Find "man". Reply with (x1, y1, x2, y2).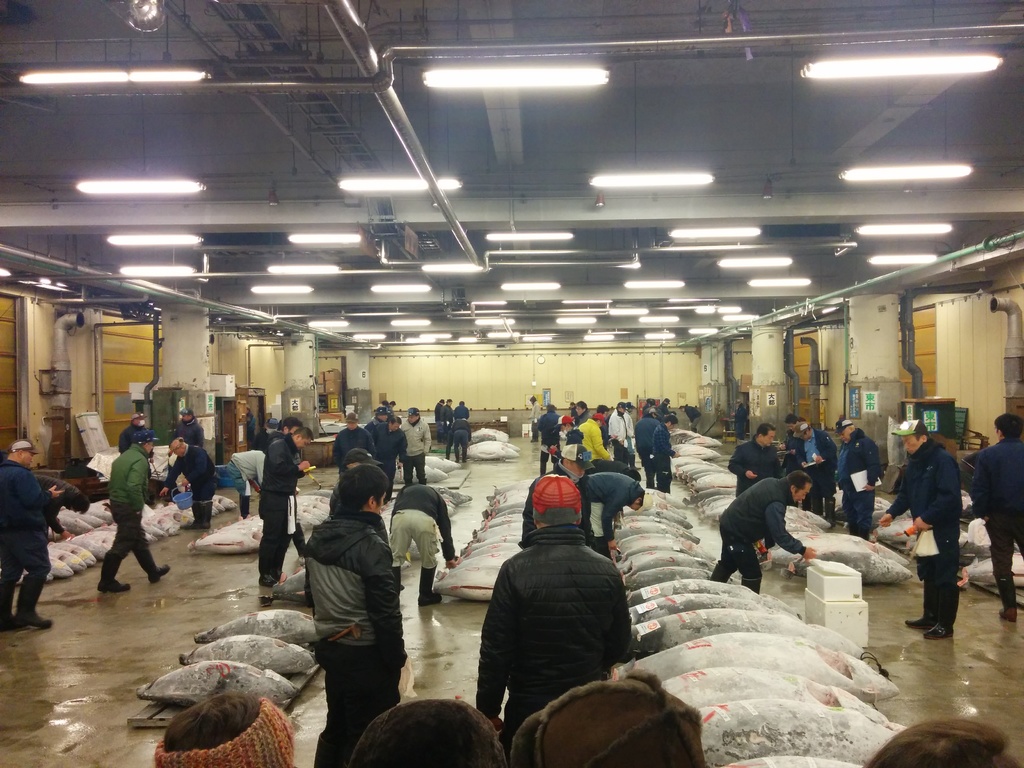
(330, 412, 367, 478).
